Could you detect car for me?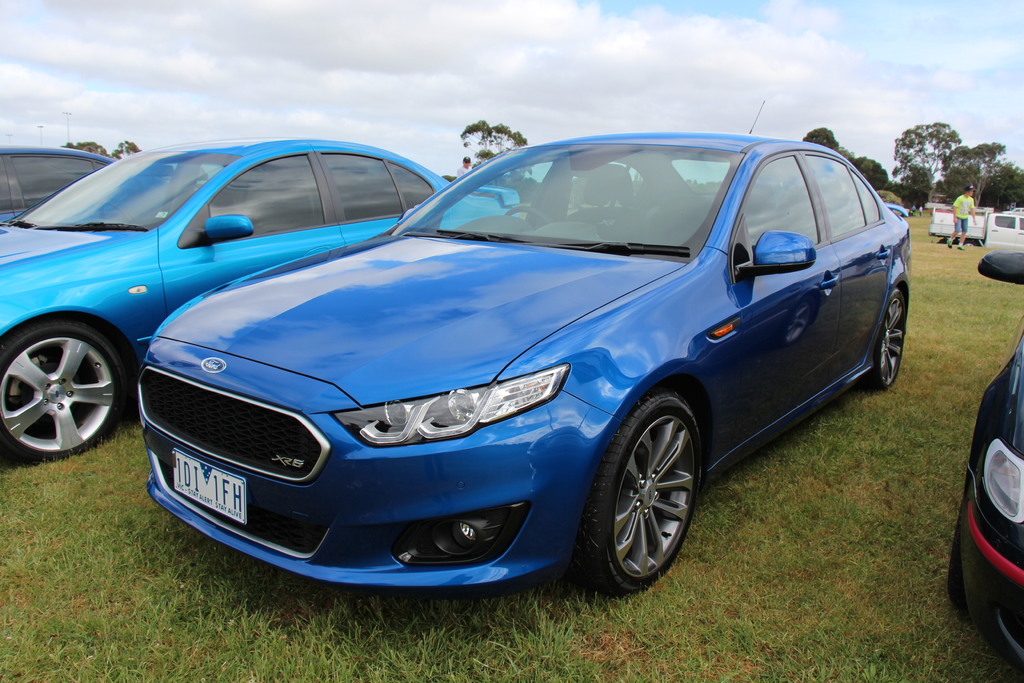
Detection result: {"left": 0, "top": 138, "right": 520, "bottom": 462}.
